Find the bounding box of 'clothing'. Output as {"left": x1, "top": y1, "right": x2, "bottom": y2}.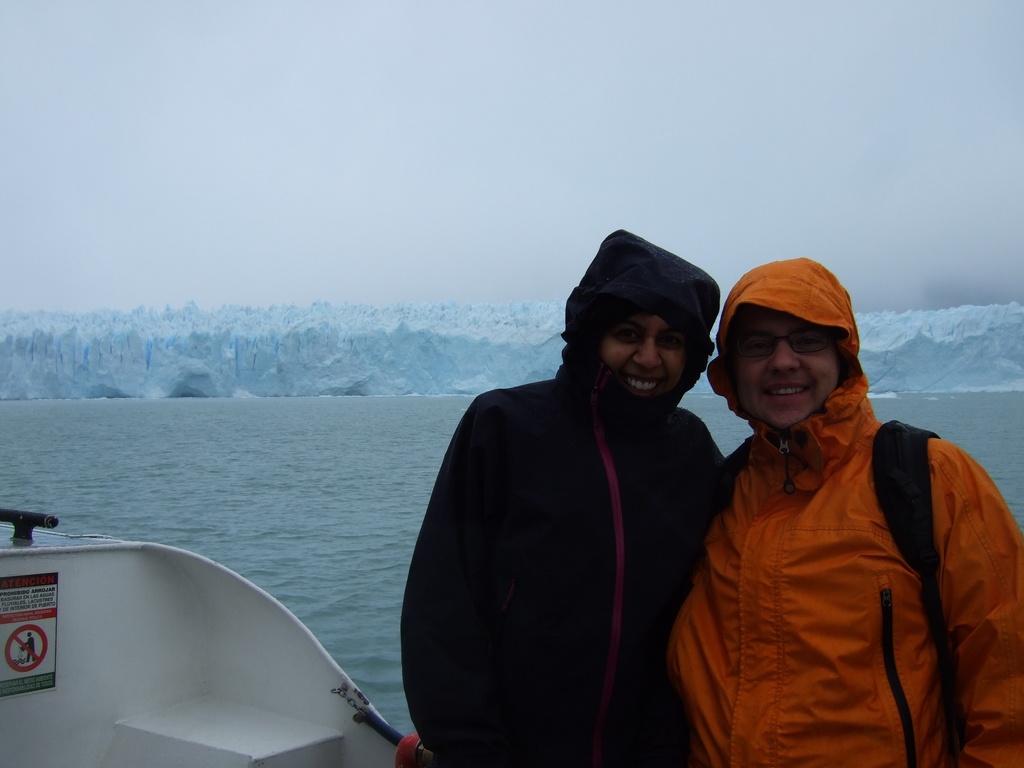
{"left": 664, "top": 252, "right": 1023, "bottom": 767}.
